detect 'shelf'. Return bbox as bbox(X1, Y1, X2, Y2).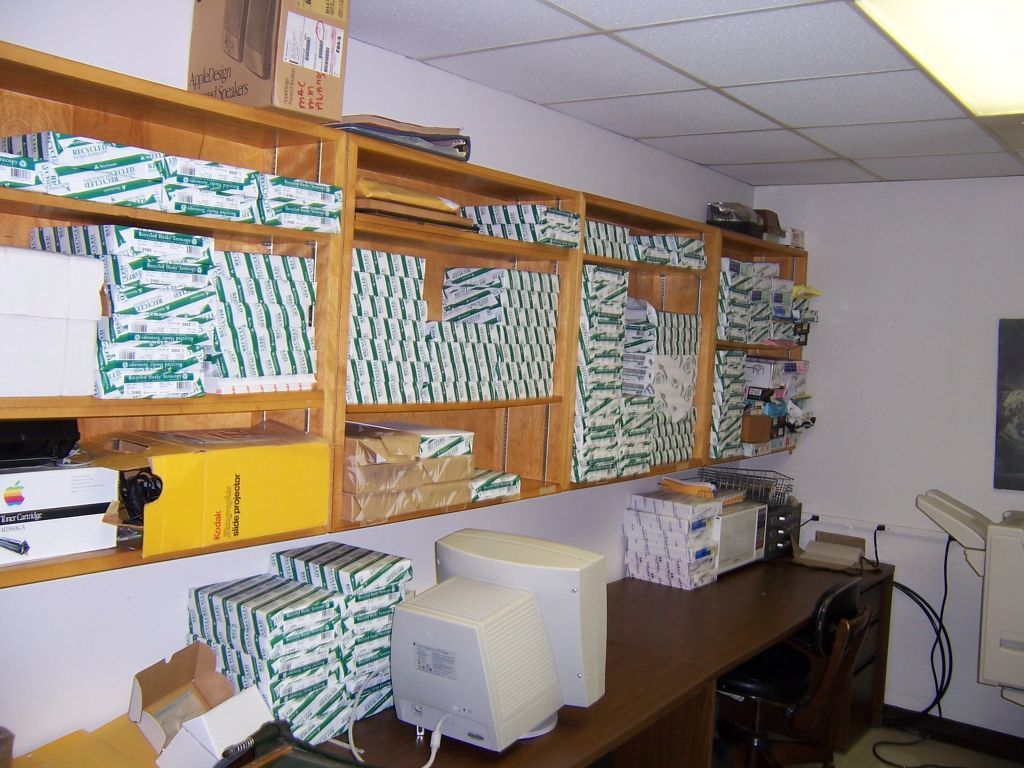
bbox(332, 131, 582, 531).
